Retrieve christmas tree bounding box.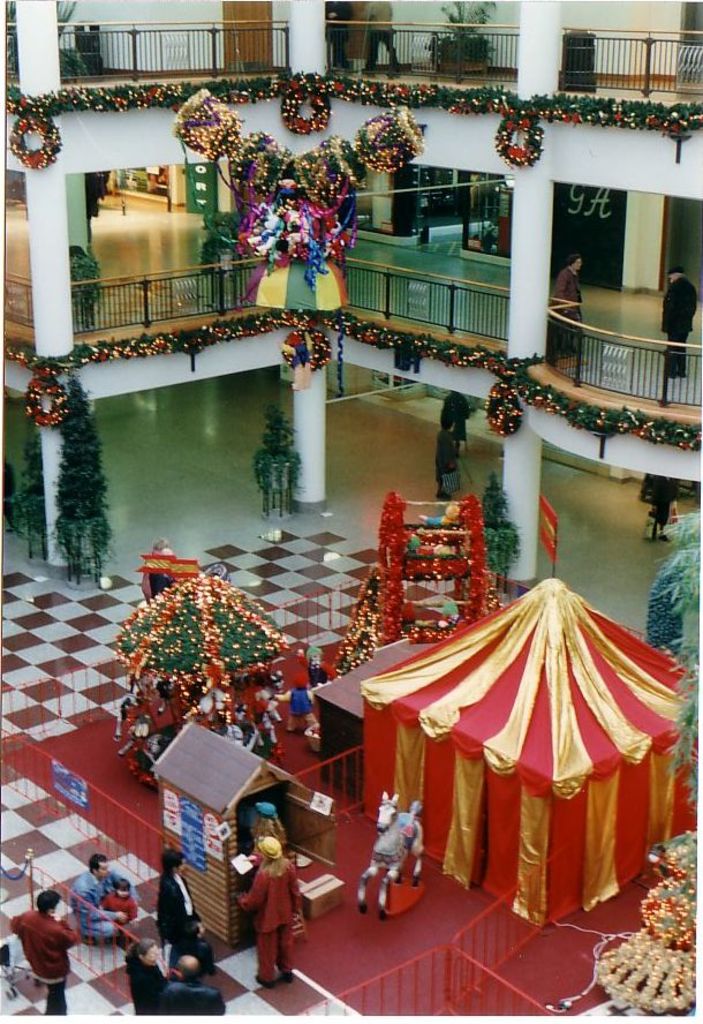
Bounding box: pyautogui.locateOnScreen(632, 479, 683, 541).
